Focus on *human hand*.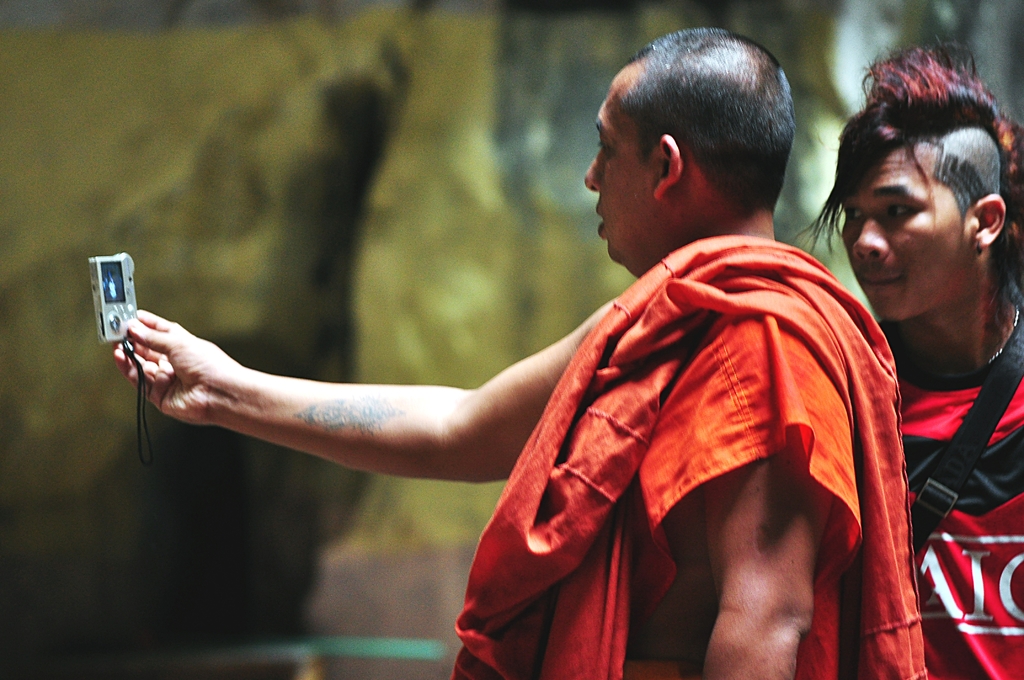
Focused at x1=102, y1=295, x2=291, y2=454.
